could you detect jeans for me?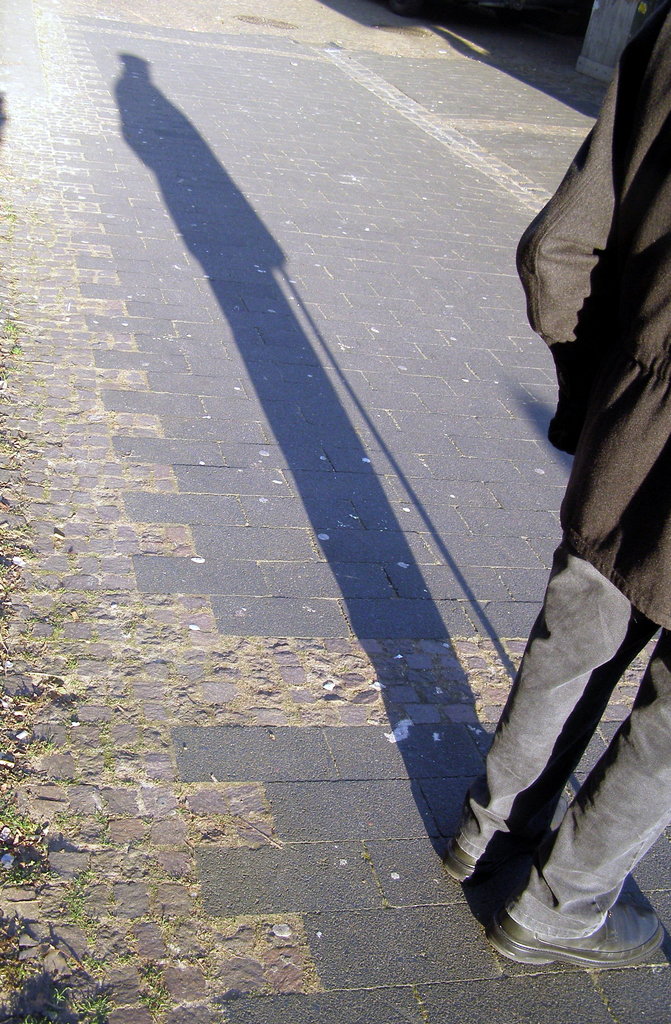
Detection result: locate(465, 554, 670, 939).
